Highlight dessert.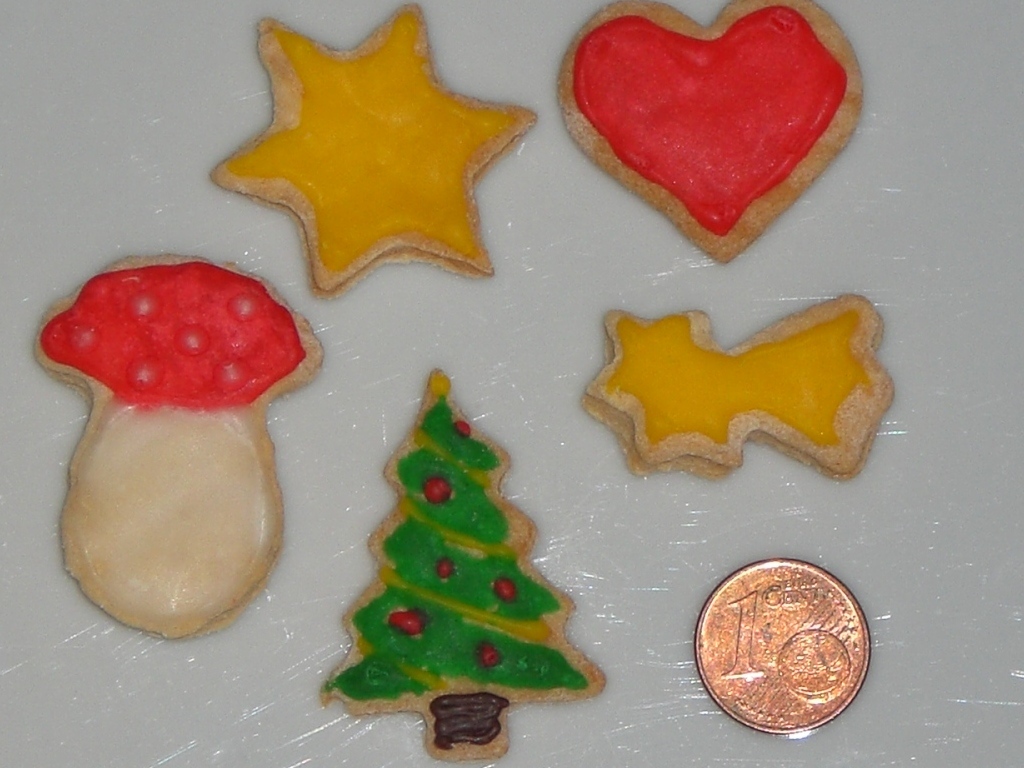
Highlighted region: select_region(265, 397, 596, 723).
